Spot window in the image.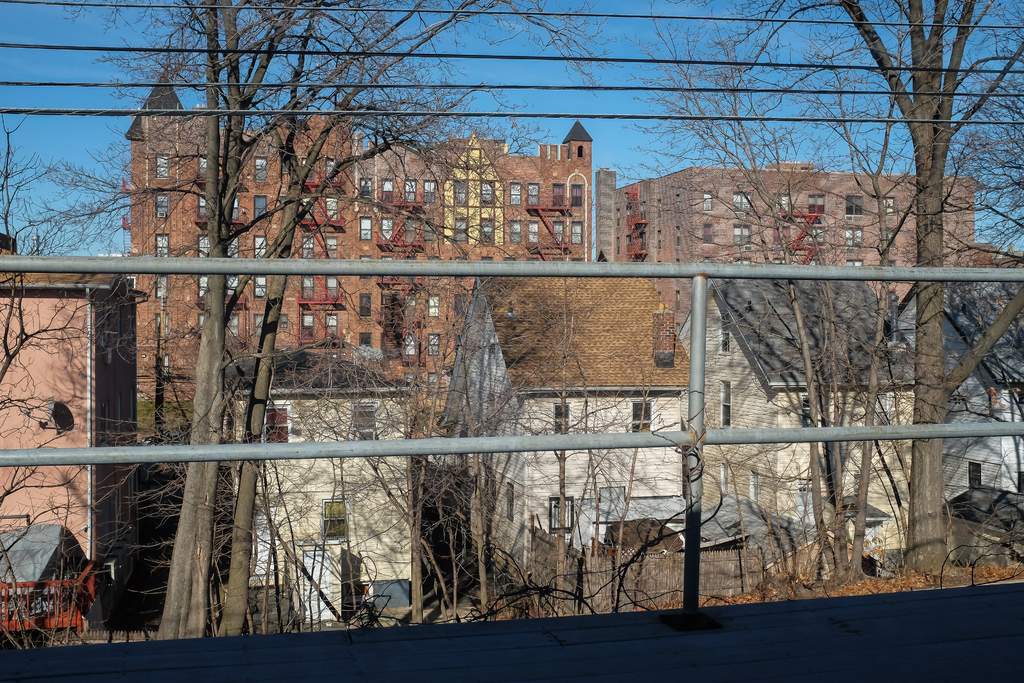
window found at 158:234:168:258.
